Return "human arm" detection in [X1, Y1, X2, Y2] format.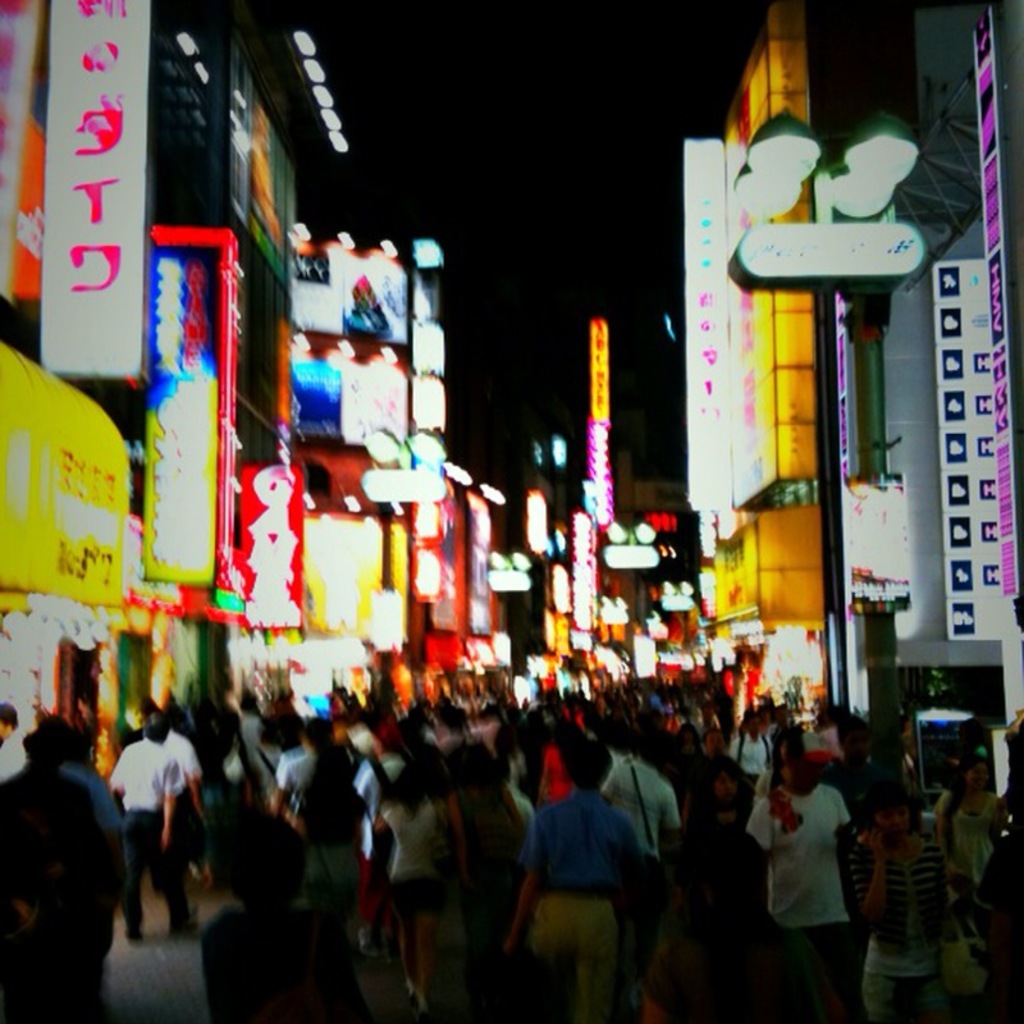
[257, 754, 289, 815].
